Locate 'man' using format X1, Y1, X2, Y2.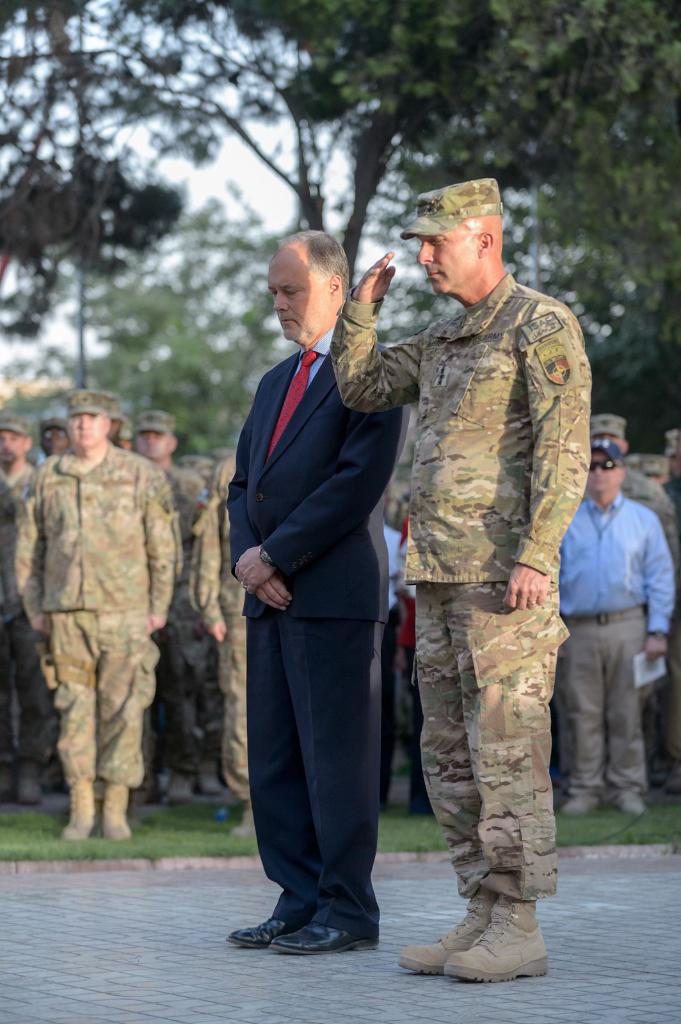
35, 410, 67, 458.
